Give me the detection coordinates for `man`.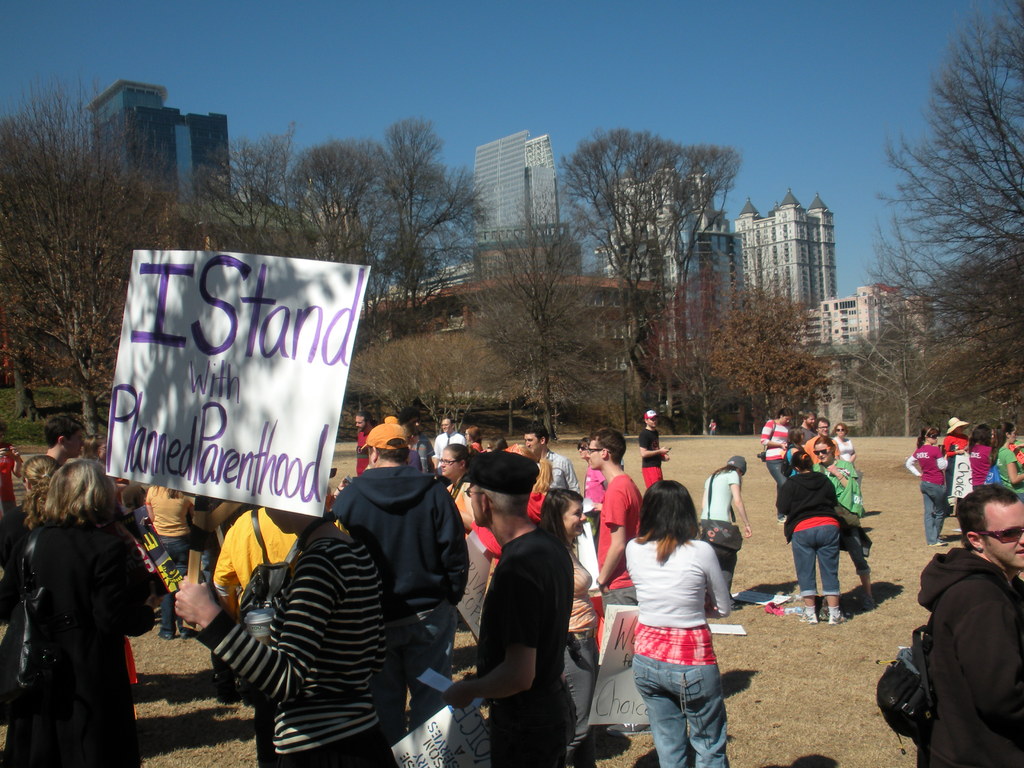
detection(589, 429, 650, 735).
